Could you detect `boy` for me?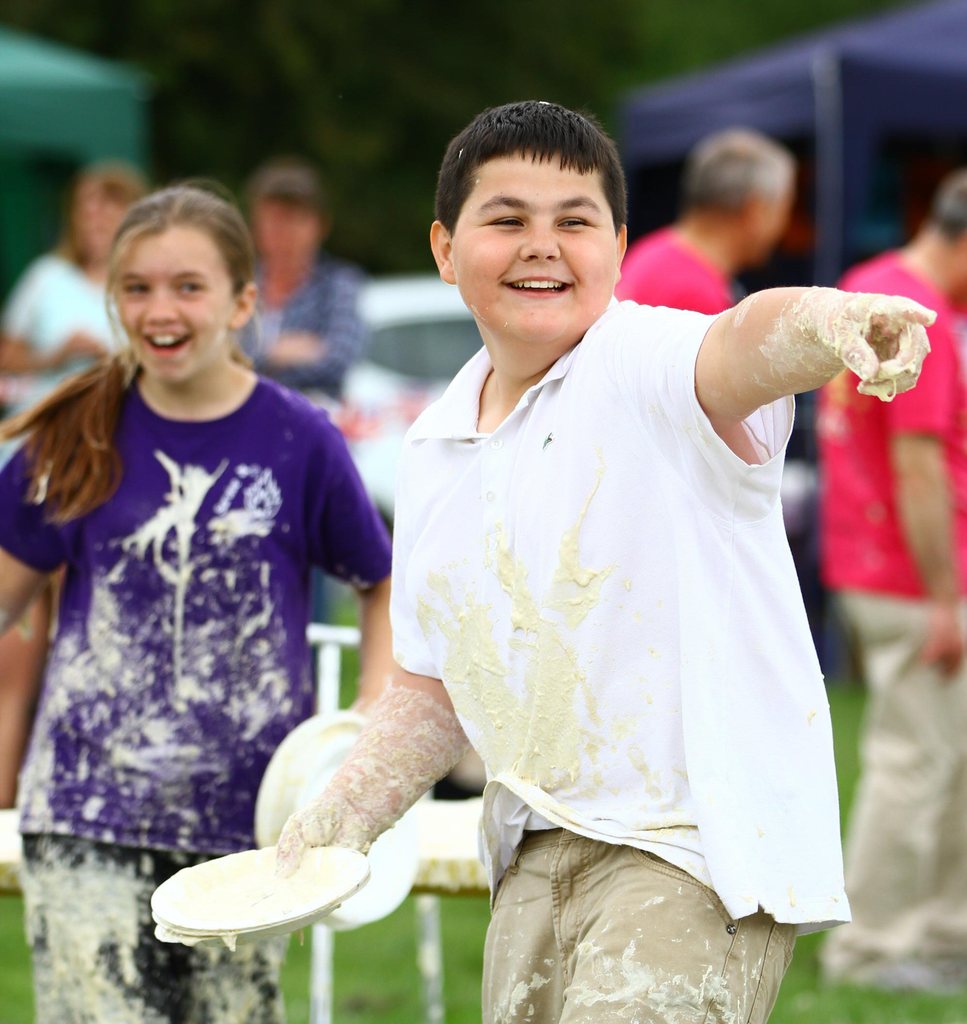
Detection result: crop(281, 104, 938, 1023).
